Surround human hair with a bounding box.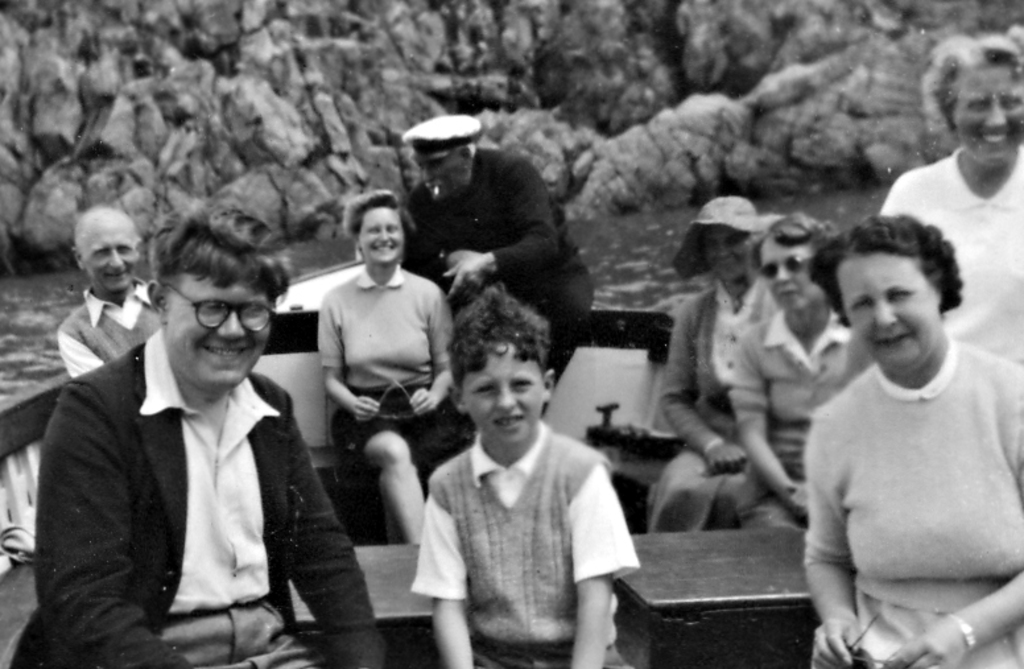
{"x1": 148, "y1": 199, "x2": 292, "y2": 307}.
